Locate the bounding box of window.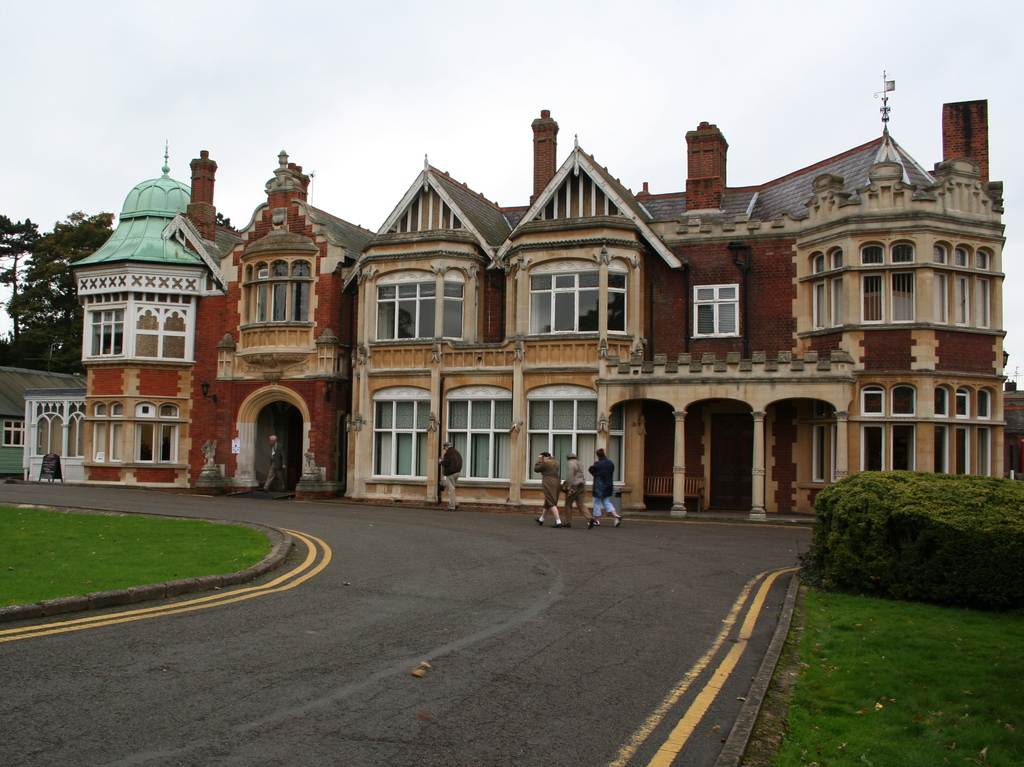
Bounding box: [left=90, top=397, right=104, bottom=462].
